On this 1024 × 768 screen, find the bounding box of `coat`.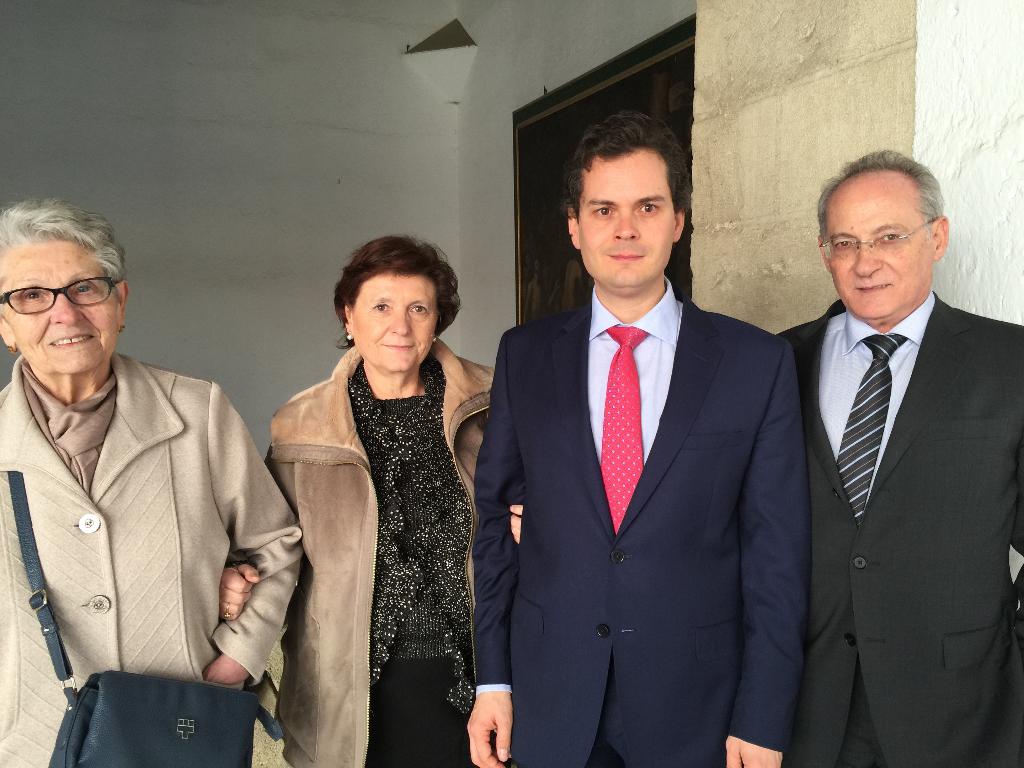
Bounding box: 768 294 1017 767.
